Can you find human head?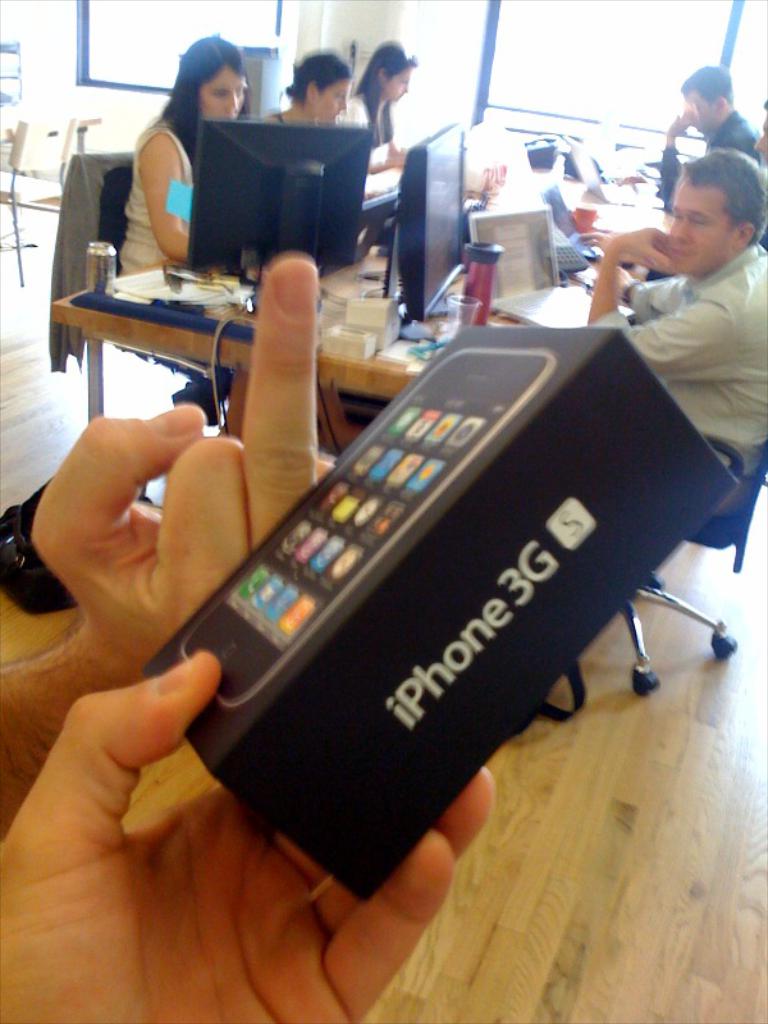
Yes, bounding box: l=680, t=63, r=737, b=125.
